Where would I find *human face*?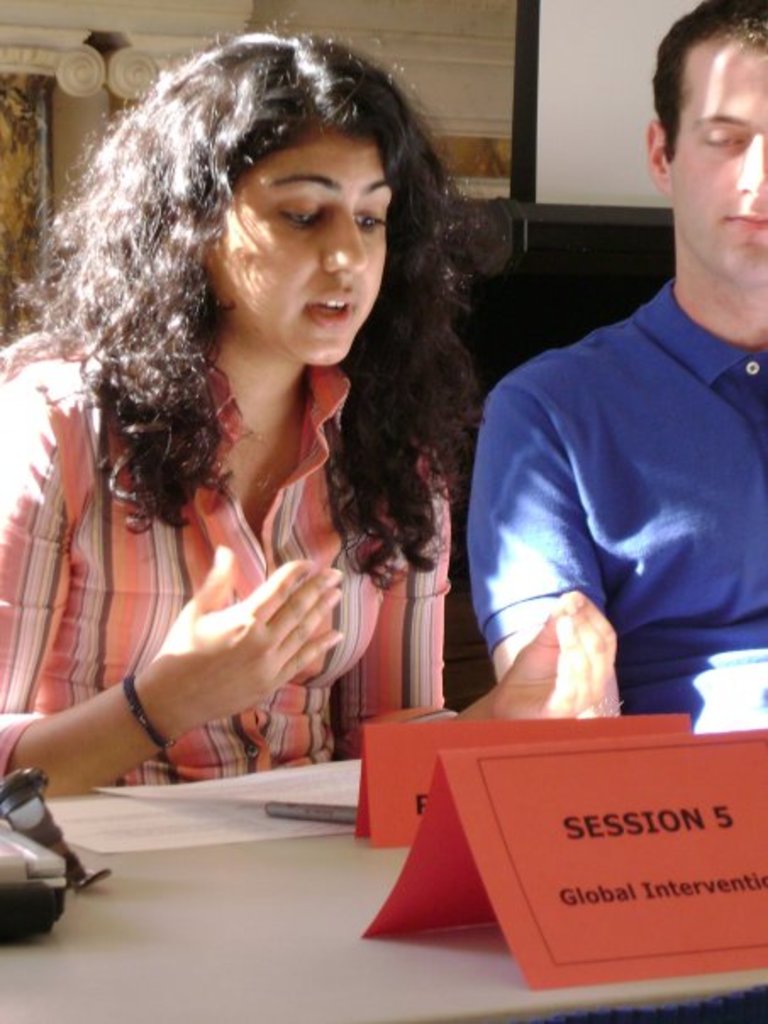
At 198, 119, 392, 371.
